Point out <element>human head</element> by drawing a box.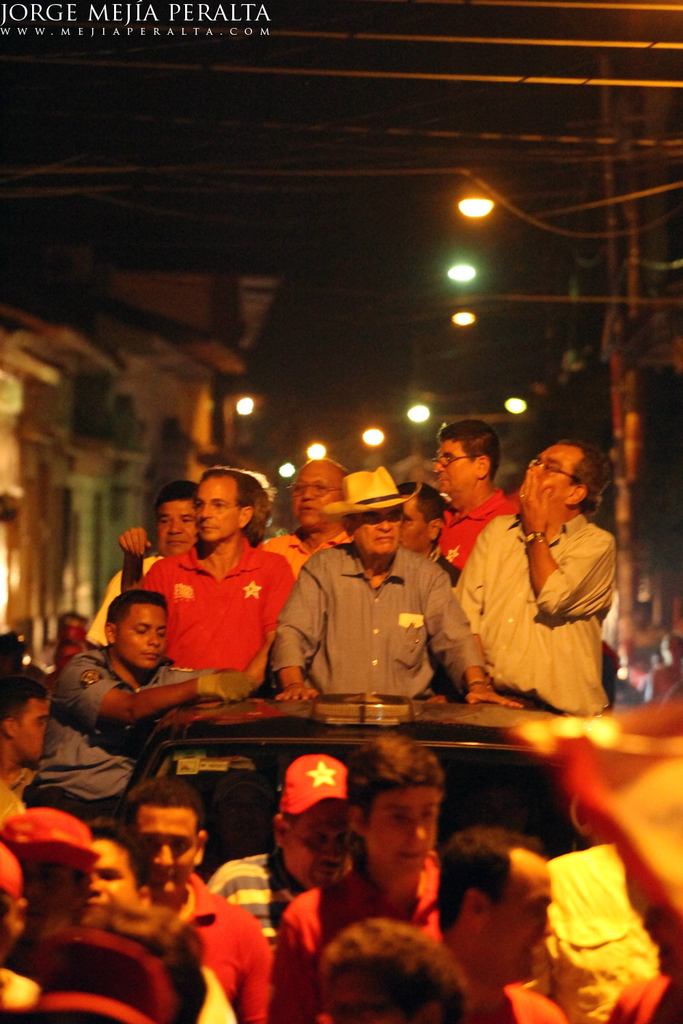
x1=275, y1=756, x2=352, y2=897.
